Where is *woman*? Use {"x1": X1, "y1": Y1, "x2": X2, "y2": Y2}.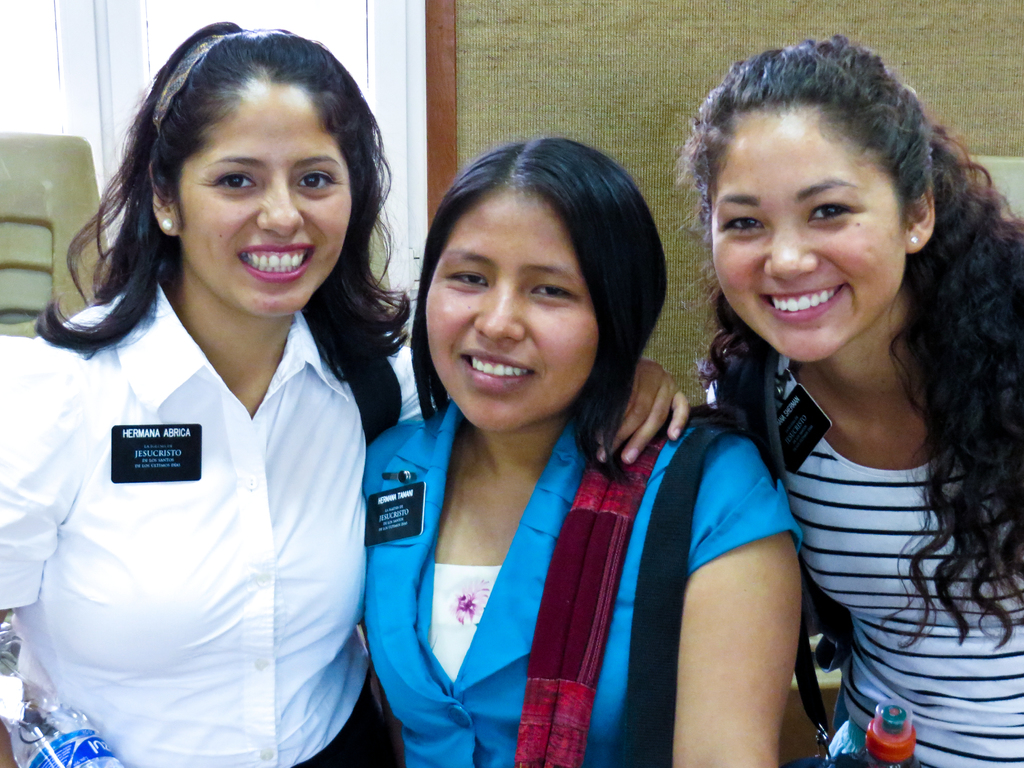
{"x1": 361, "y1": 135, "x2": 808, "y2": 767}.
